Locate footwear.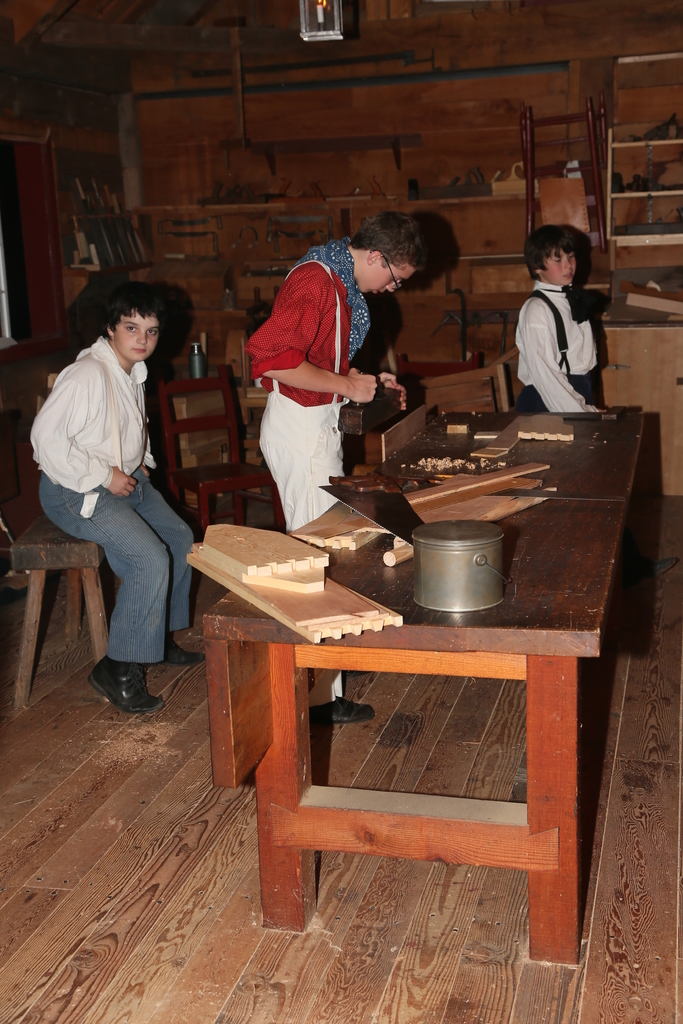
Bounding box: 311, 696, 372, 725.
